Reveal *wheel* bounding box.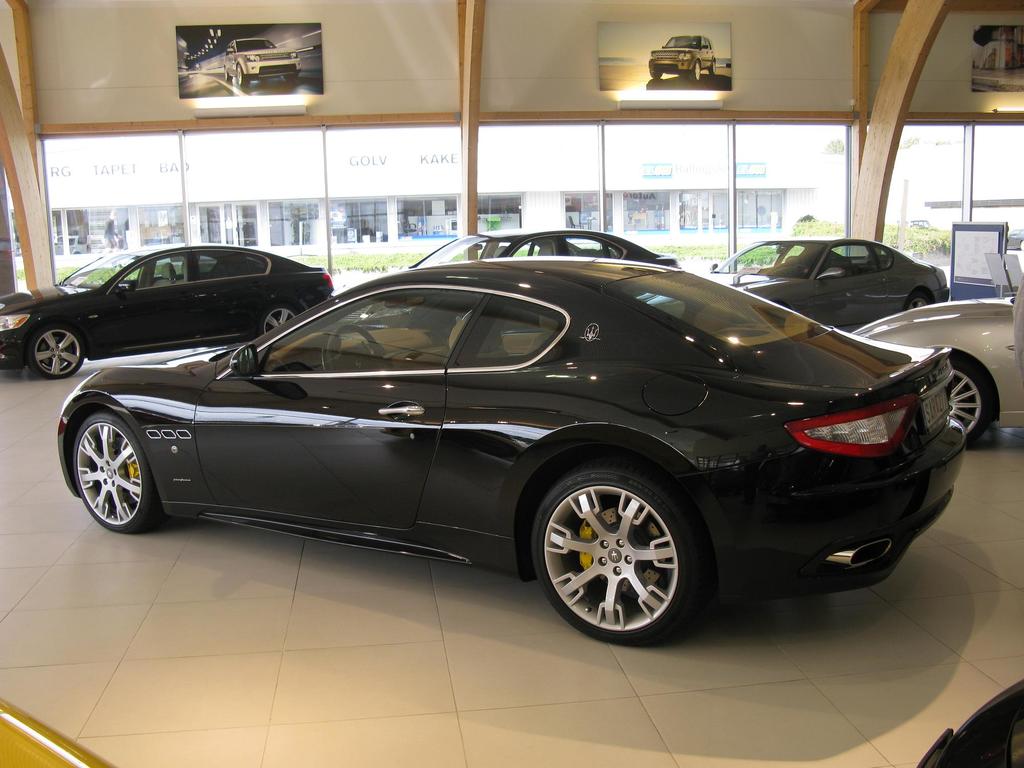
Revealed: 255:302:307:338.
